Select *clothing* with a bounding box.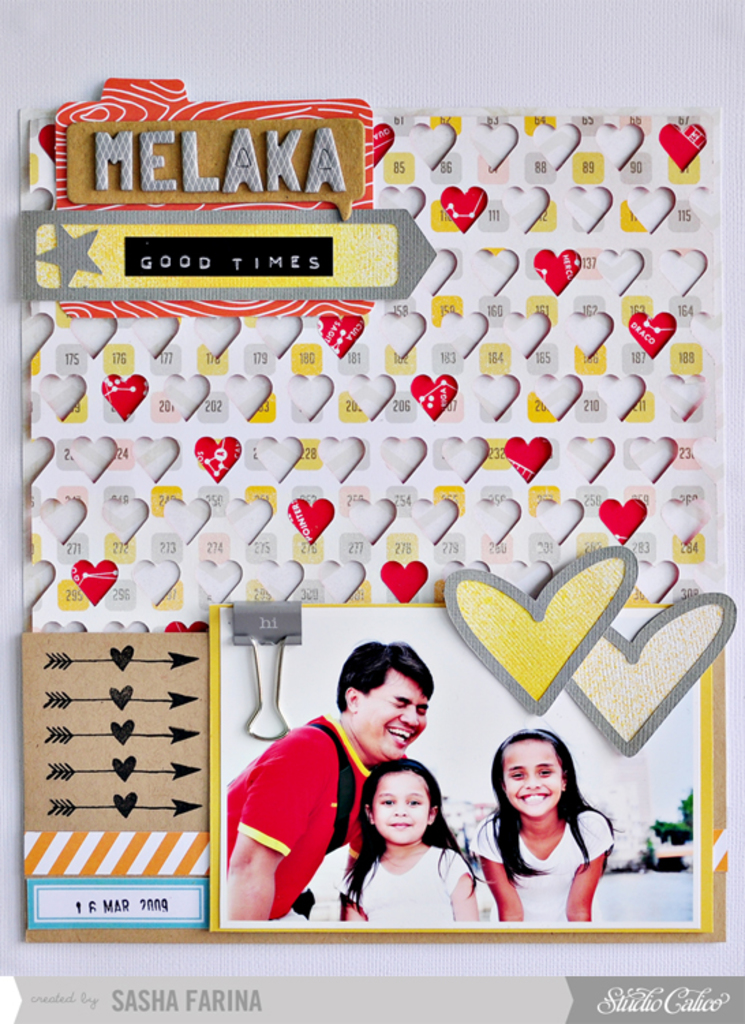
{"x1": 476, "y1": 807, "x2": 613, "y2": 926}.
